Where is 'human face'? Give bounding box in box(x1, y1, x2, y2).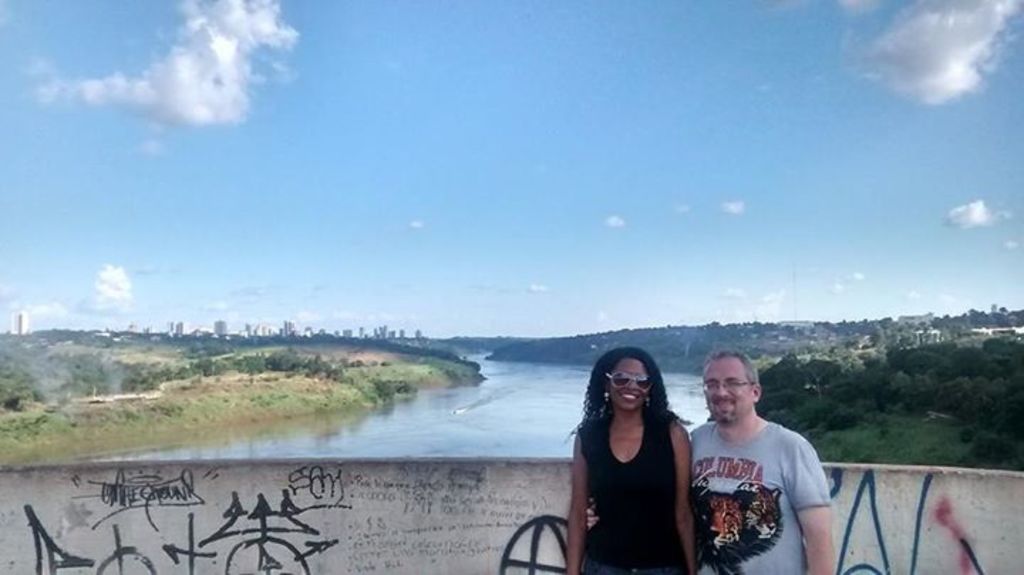
box(700, 357, 754, 418).
